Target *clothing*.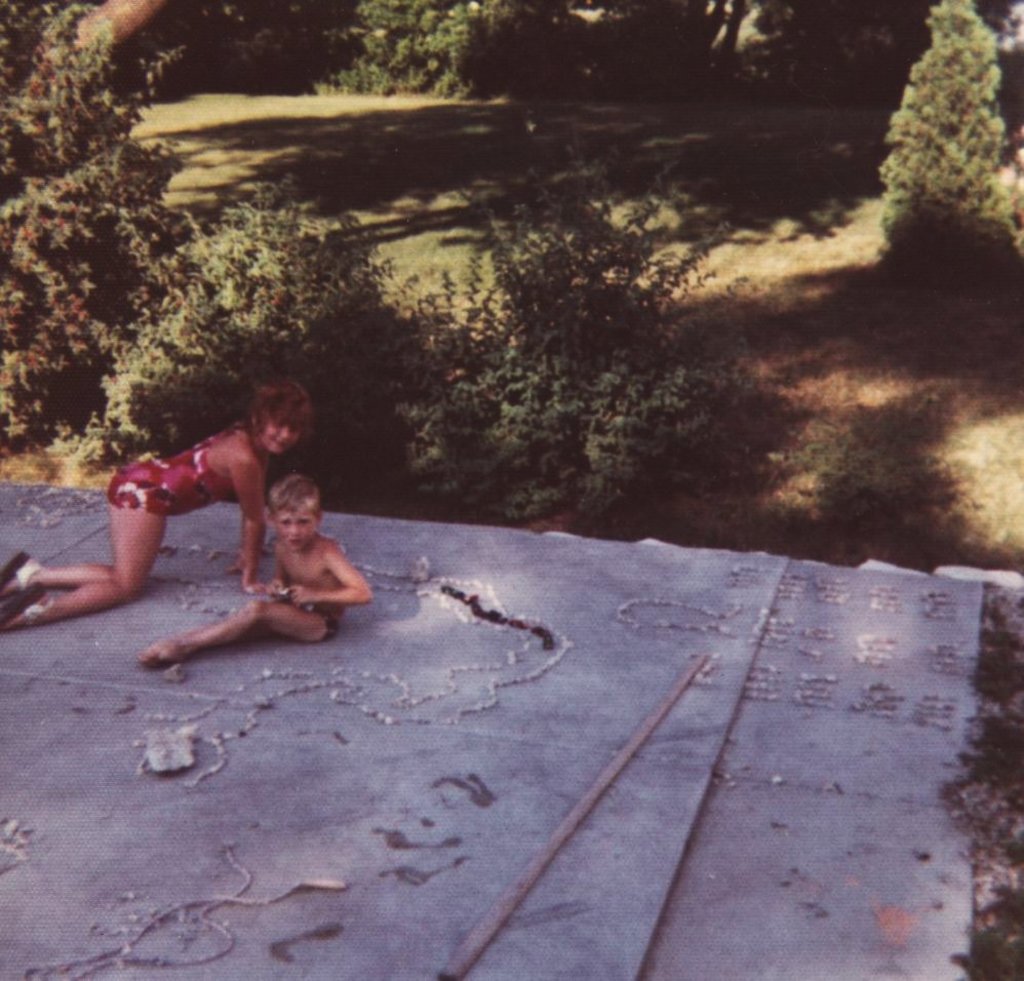
Target region: detection(99, 419, 248, 524).
